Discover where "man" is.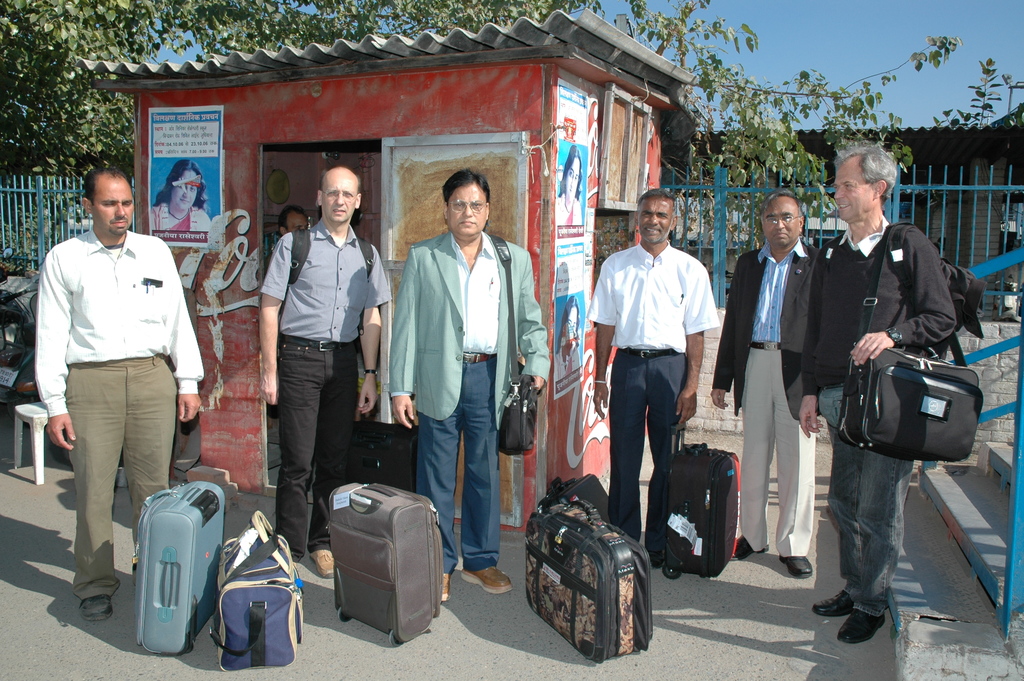
Discovered at <box>714,192,822,581</box>.
